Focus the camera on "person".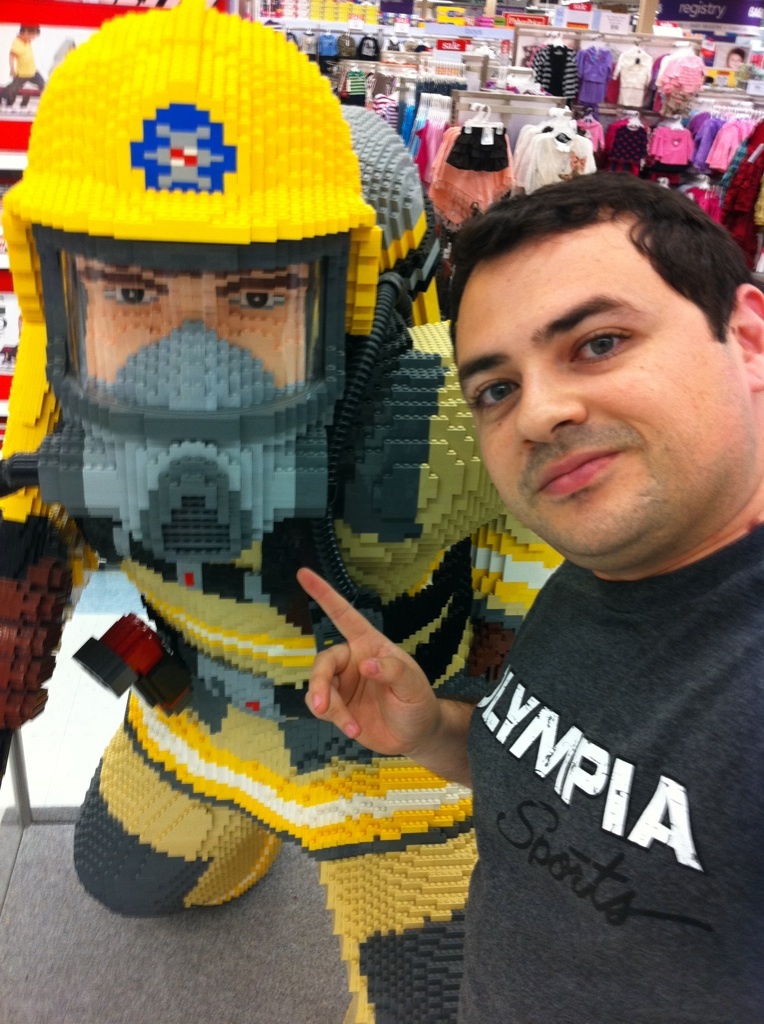
Focus region: {"left": 286, "top": 167, "right": 763, "bottom": 1023}.
